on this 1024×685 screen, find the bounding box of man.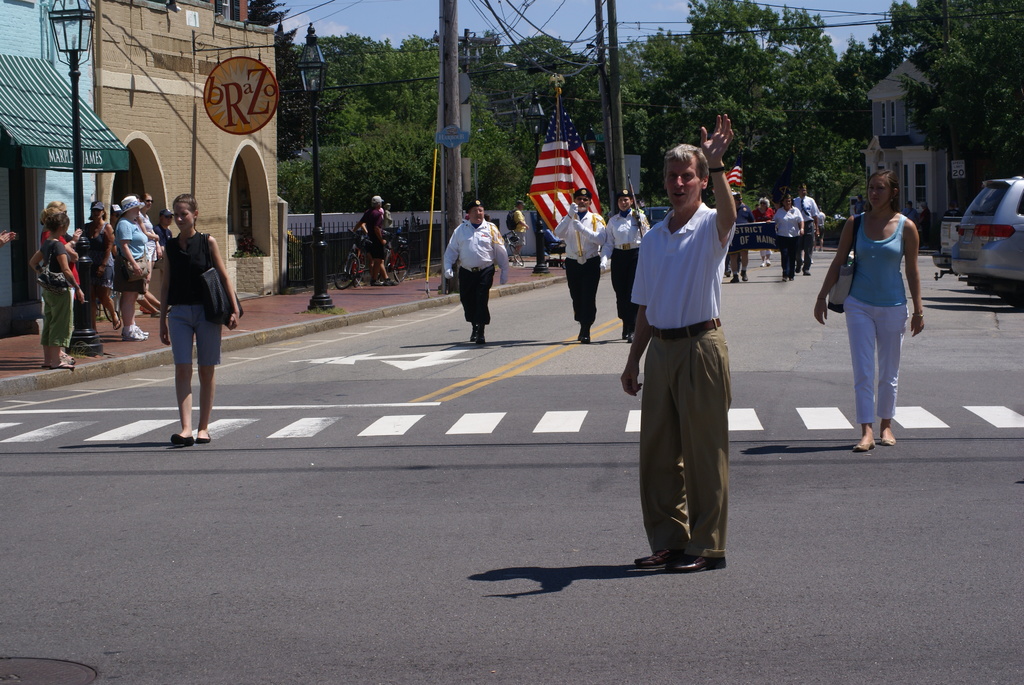
Bounding box: bbox=(439, 200, 511, 348).
